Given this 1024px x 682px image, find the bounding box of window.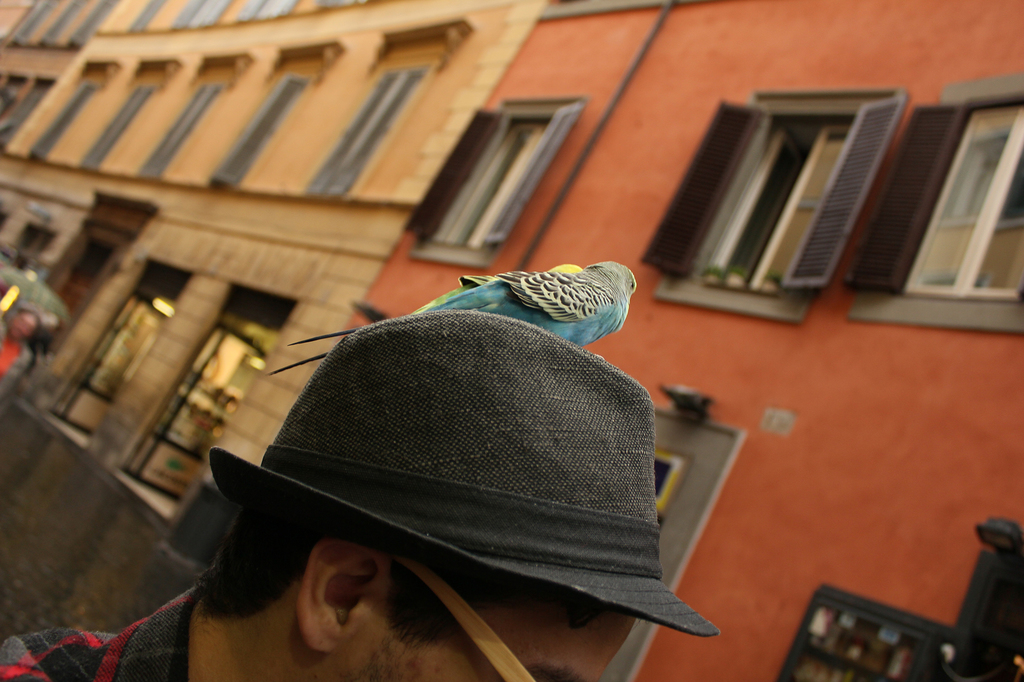
[28,56,120,158].
